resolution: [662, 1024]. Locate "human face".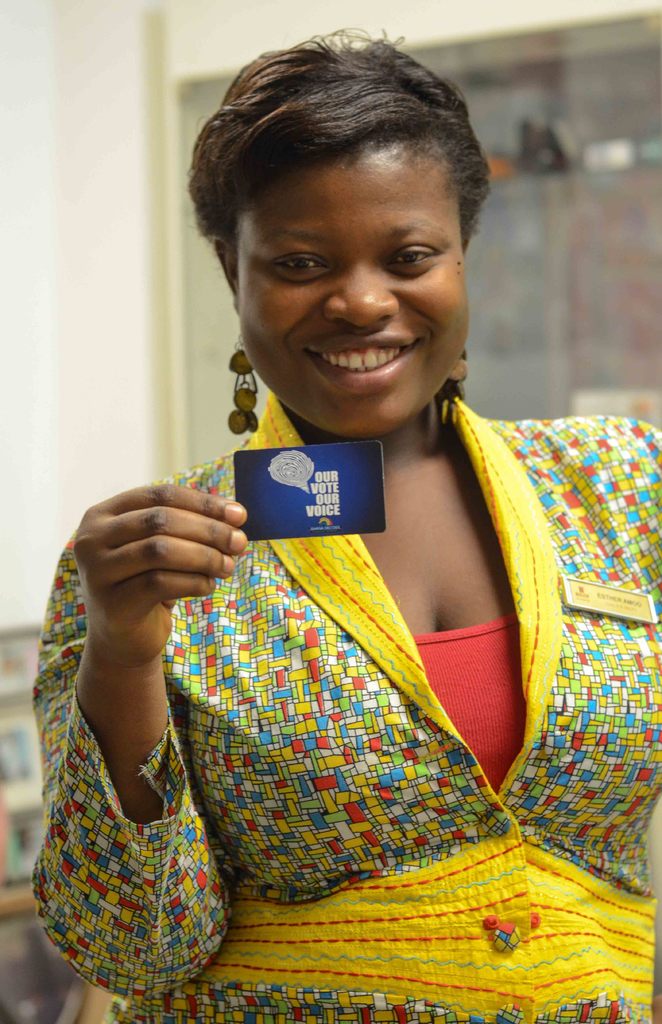
BBox(240, 134, 468, 440).
